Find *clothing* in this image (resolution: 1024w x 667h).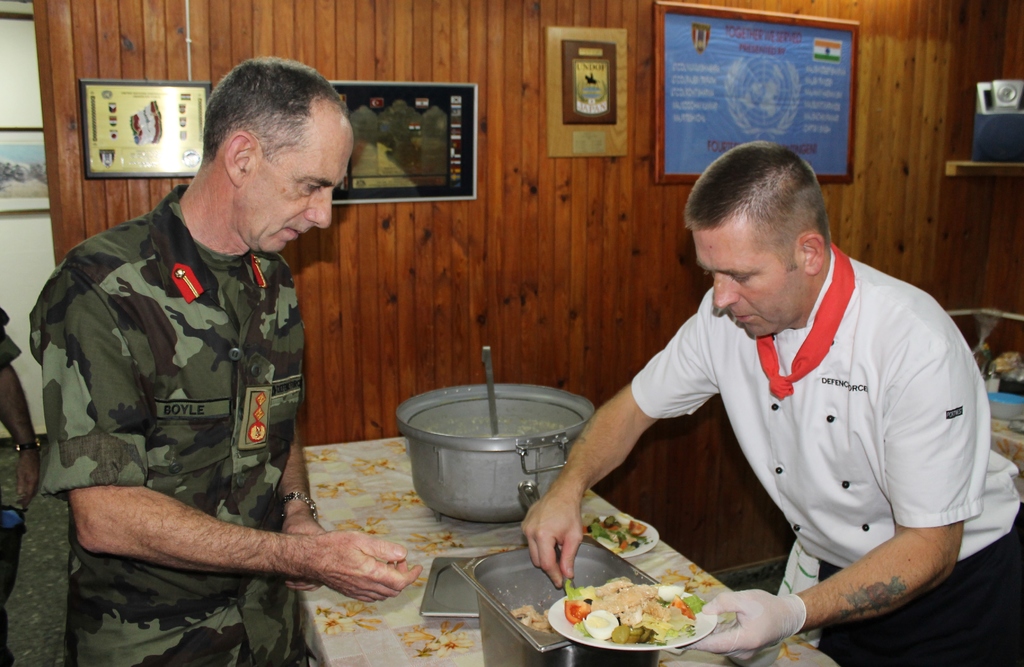
[0,303,24,369].
